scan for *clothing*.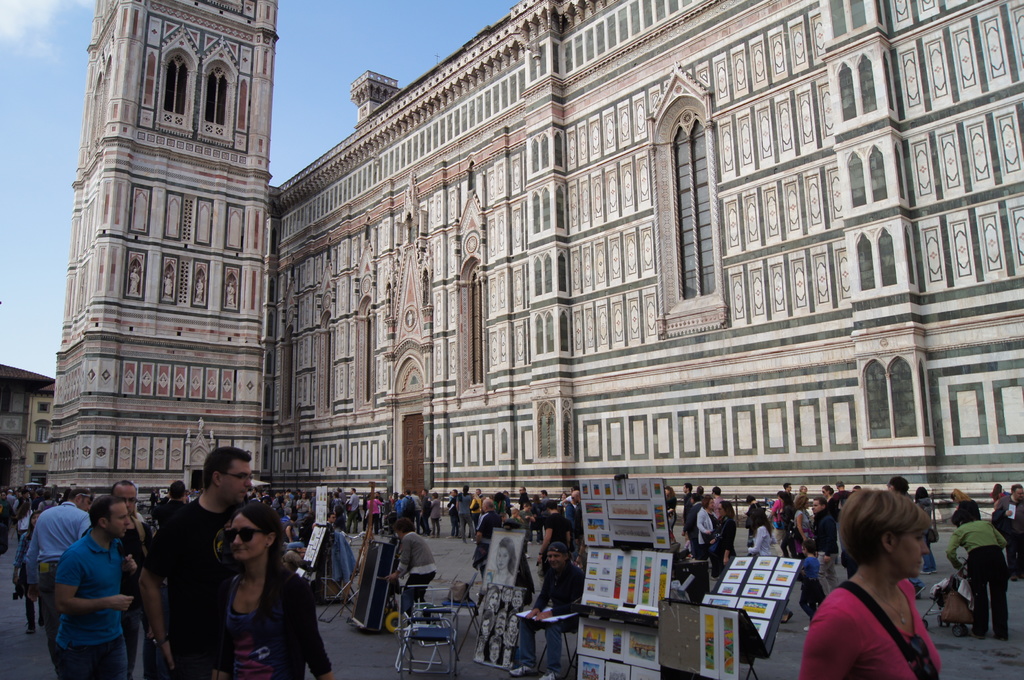
Scan result: x1=748 y1=526 x2=771 y2=556.
